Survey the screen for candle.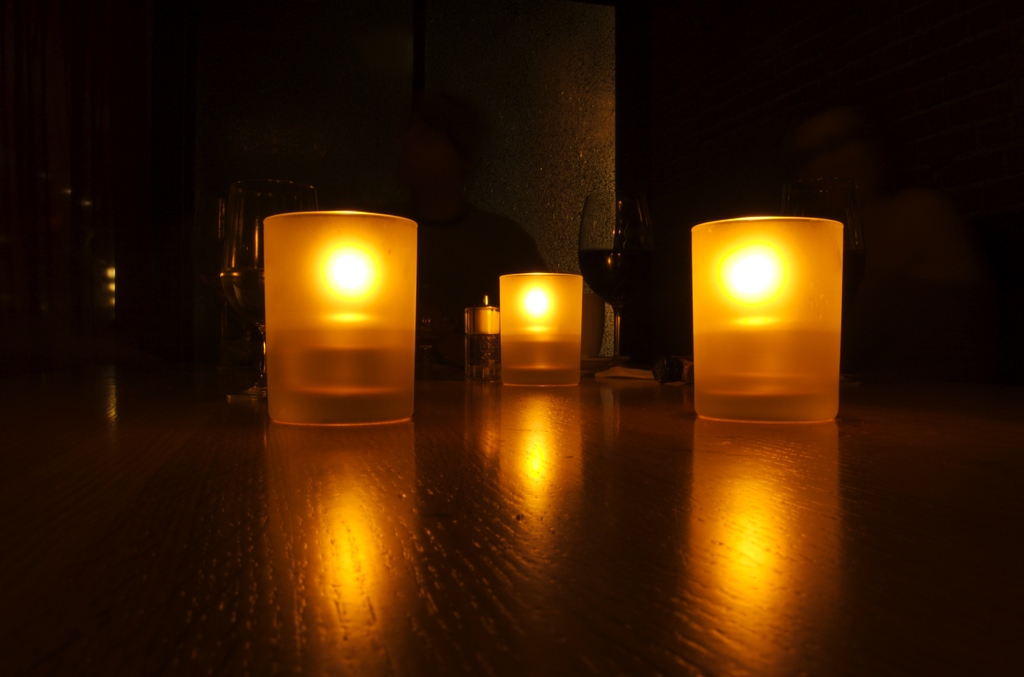
Survey found: 503, 266, 582, 387.
